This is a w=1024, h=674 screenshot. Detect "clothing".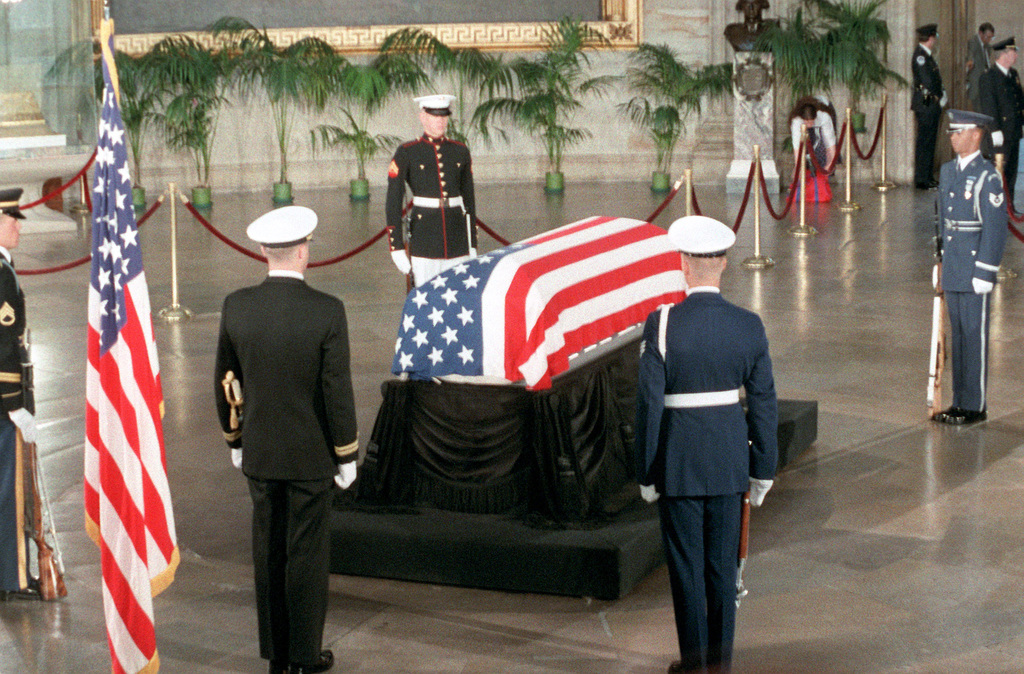
Rect(0, 246, 35, 593).
